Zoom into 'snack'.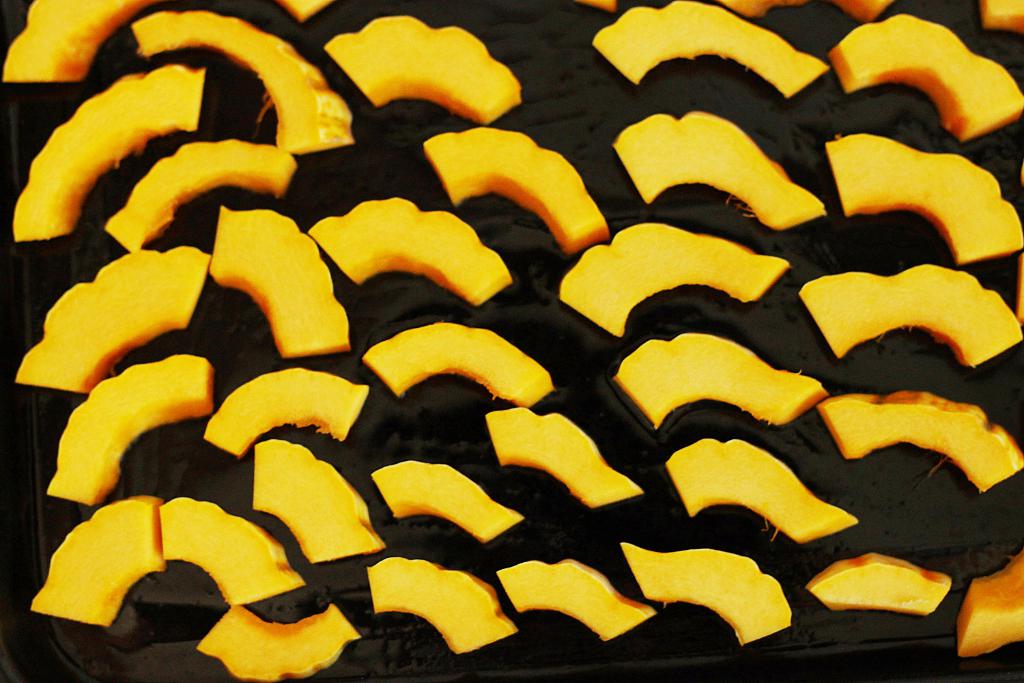
Zoom target: {"left": 835, "top": 0, "right": 890, "bottom": 14}.
